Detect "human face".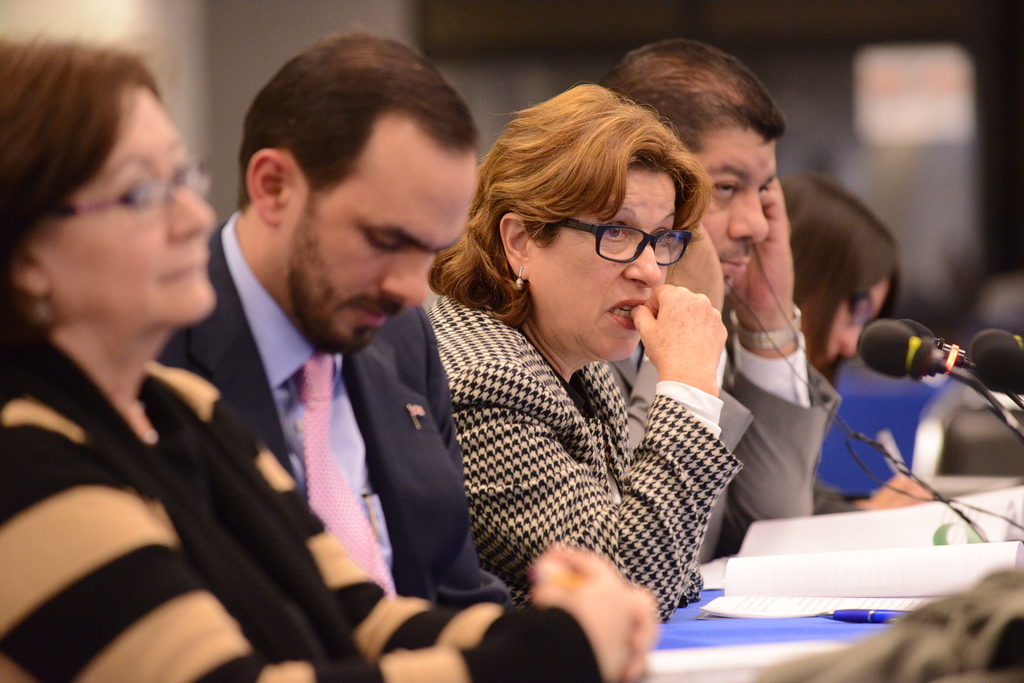
Detected at {"left": 548, "top": 163, "right": 681, "bottom": 373}.
